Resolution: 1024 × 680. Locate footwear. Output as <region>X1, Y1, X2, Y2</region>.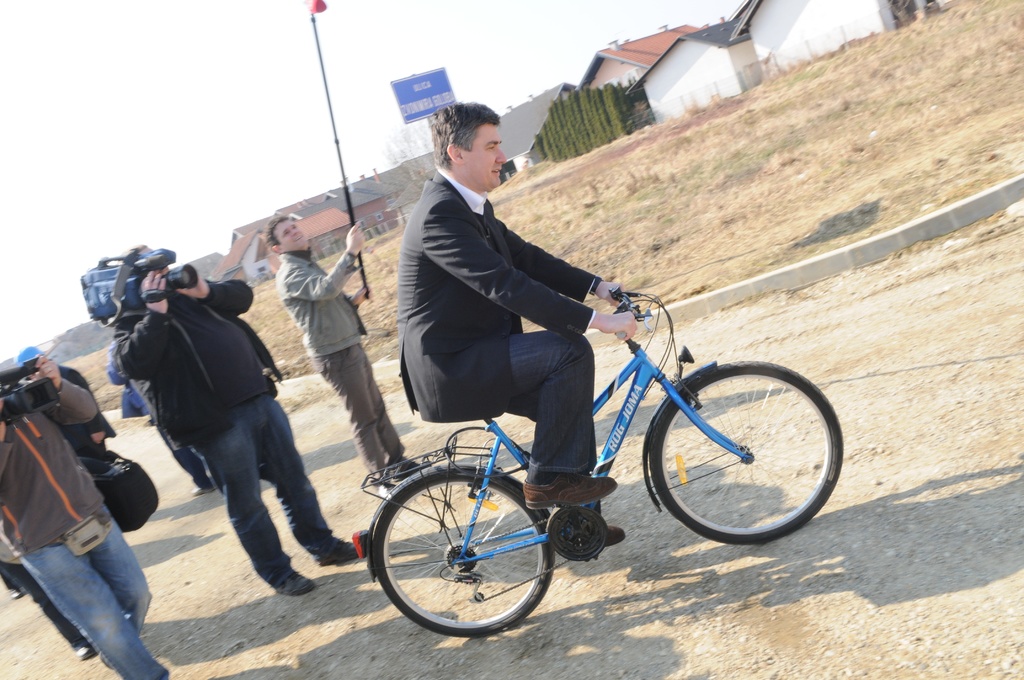
<region>374, 479, 405, 504</region>.
